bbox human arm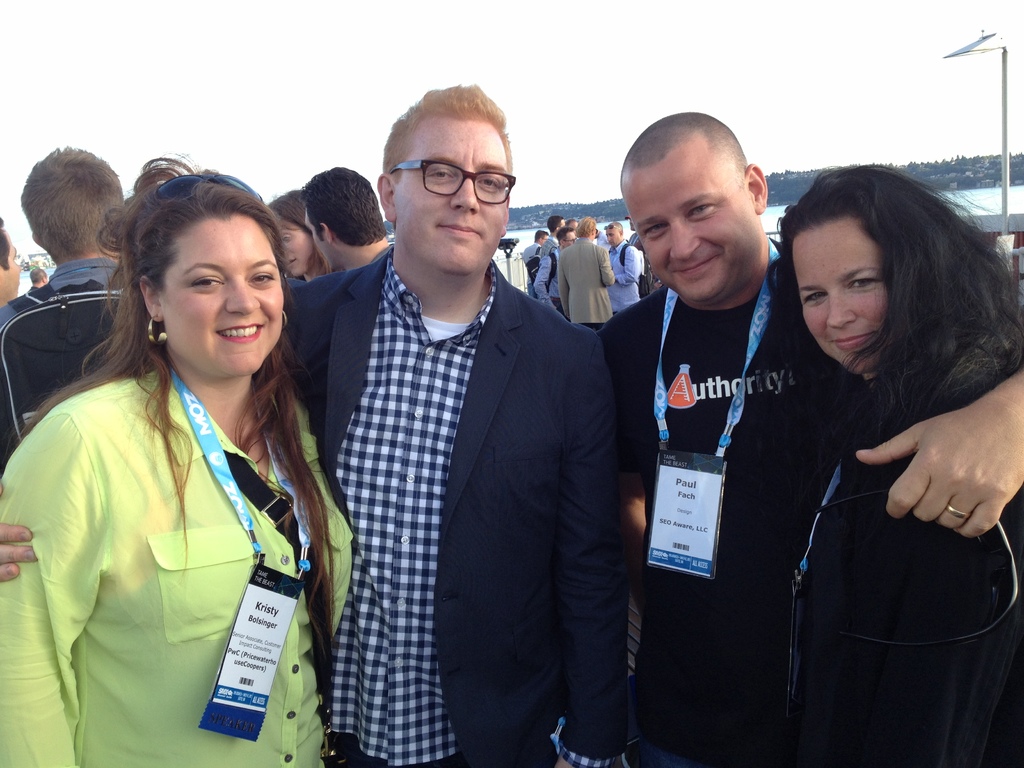
pyautogui.locateOnScreen(555, 328, 646, 767)
